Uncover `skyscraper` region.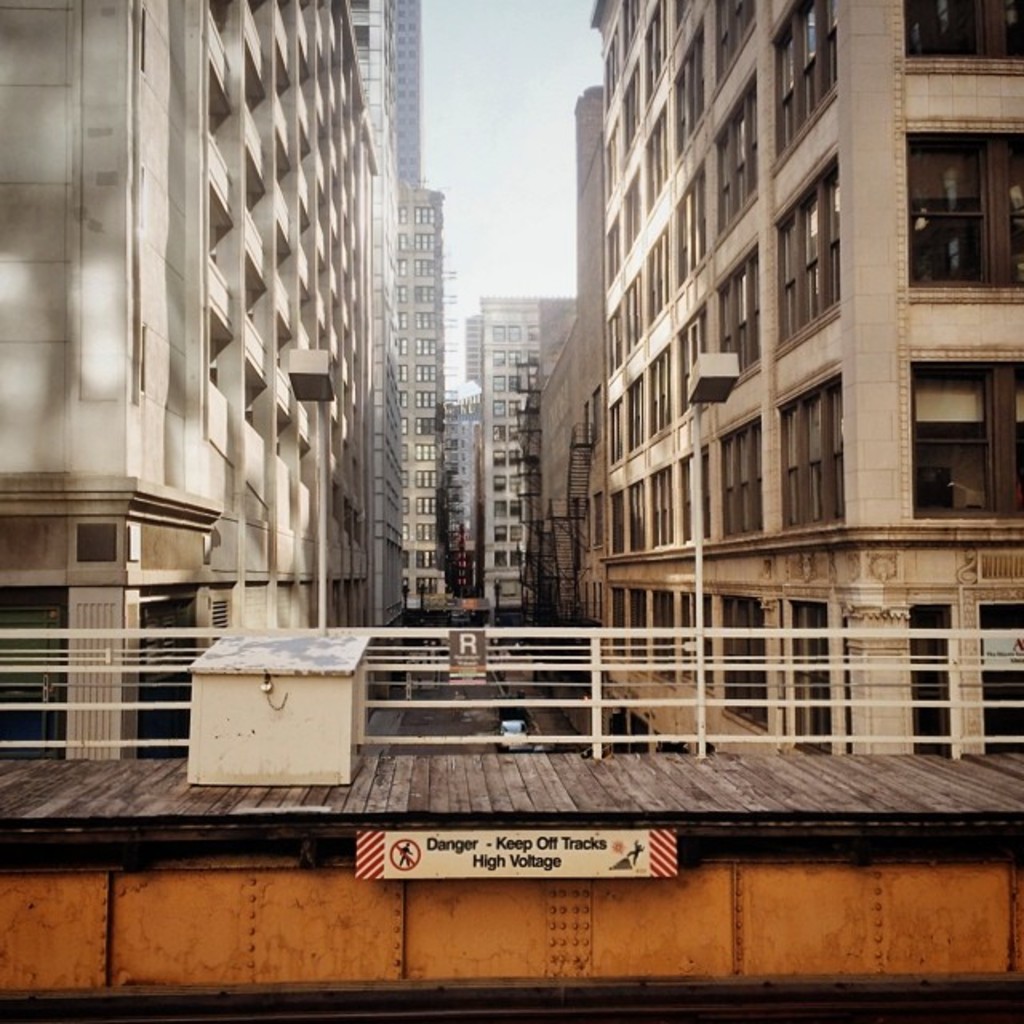
Uncovered: 531, 101, 621, 621.
